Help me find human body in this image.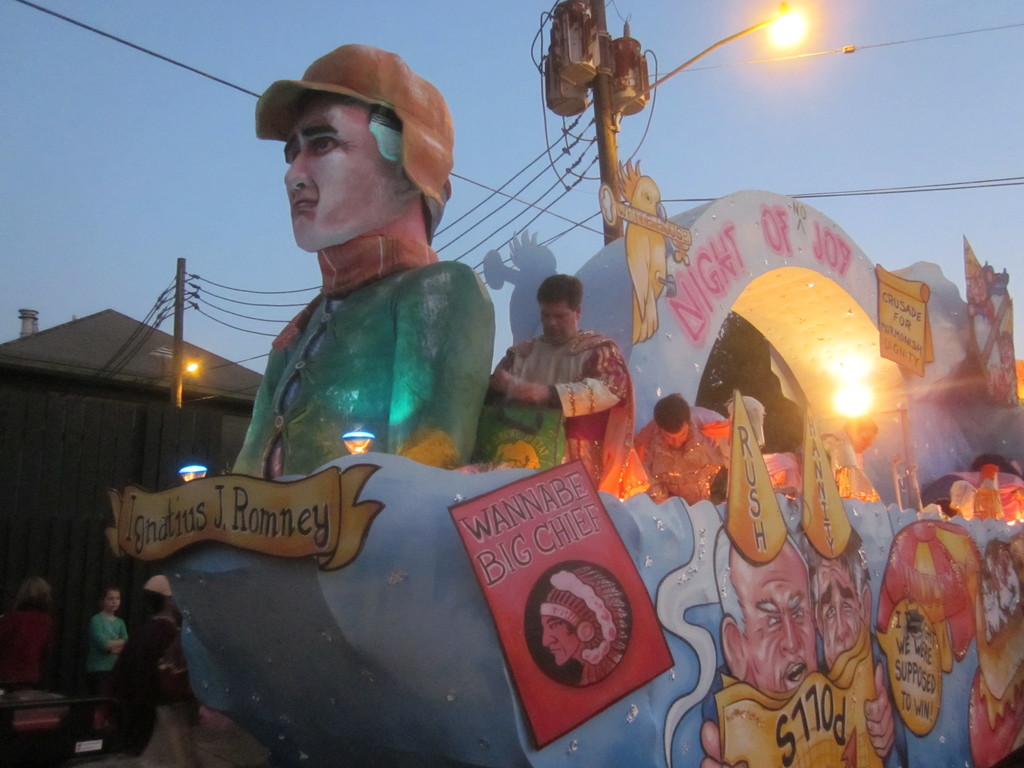
Found it: crop(207, 63, 510, 525).
